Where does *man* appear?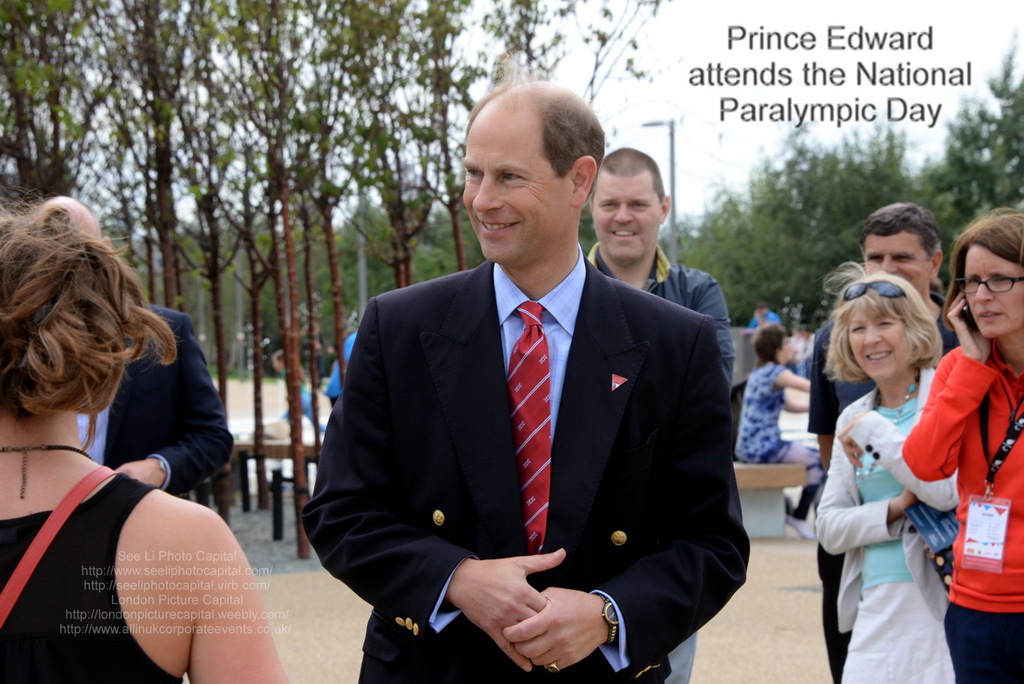
Appears at Rect(808, 196, 967, 683).
